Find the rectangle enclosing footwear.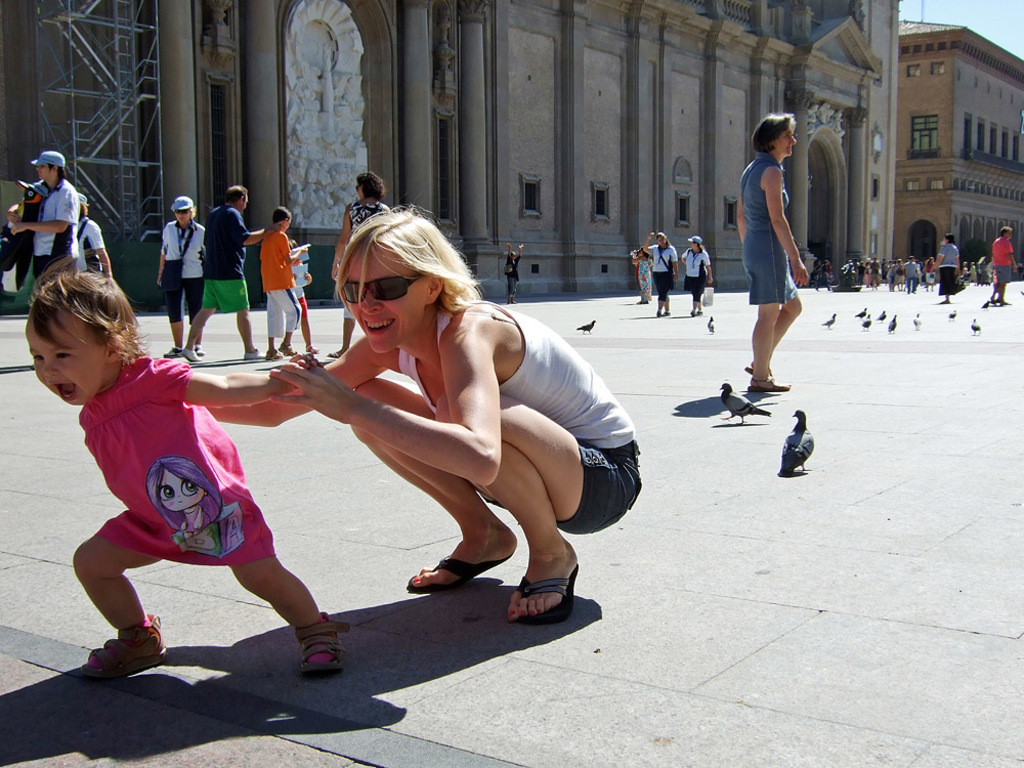
(left=279, top=343, right=296, bottom=356).
